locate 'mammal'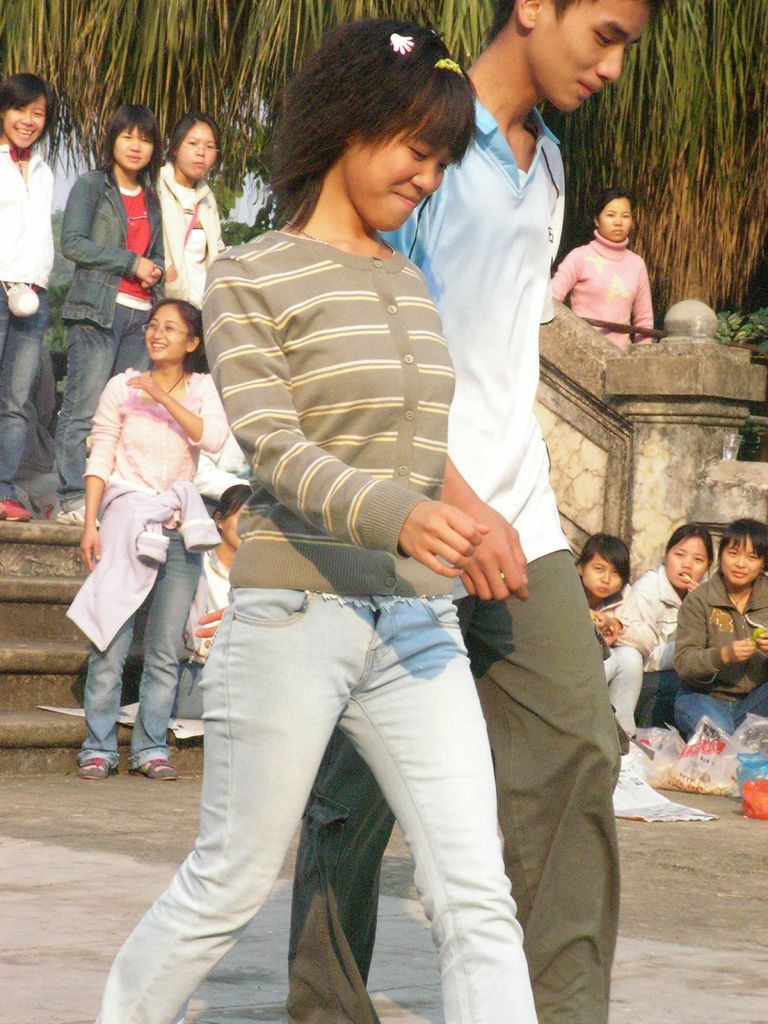
left=286, top=0, right=611, bottom=1023
